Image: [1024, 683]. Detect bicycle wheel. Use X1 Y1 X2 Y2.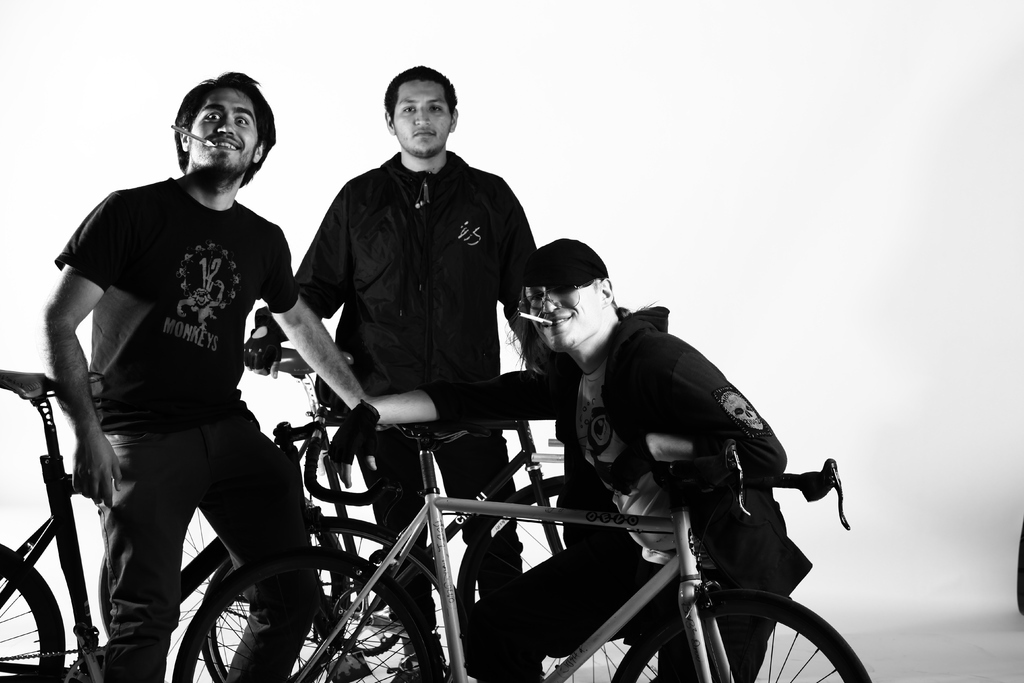
206 518 461 682.
